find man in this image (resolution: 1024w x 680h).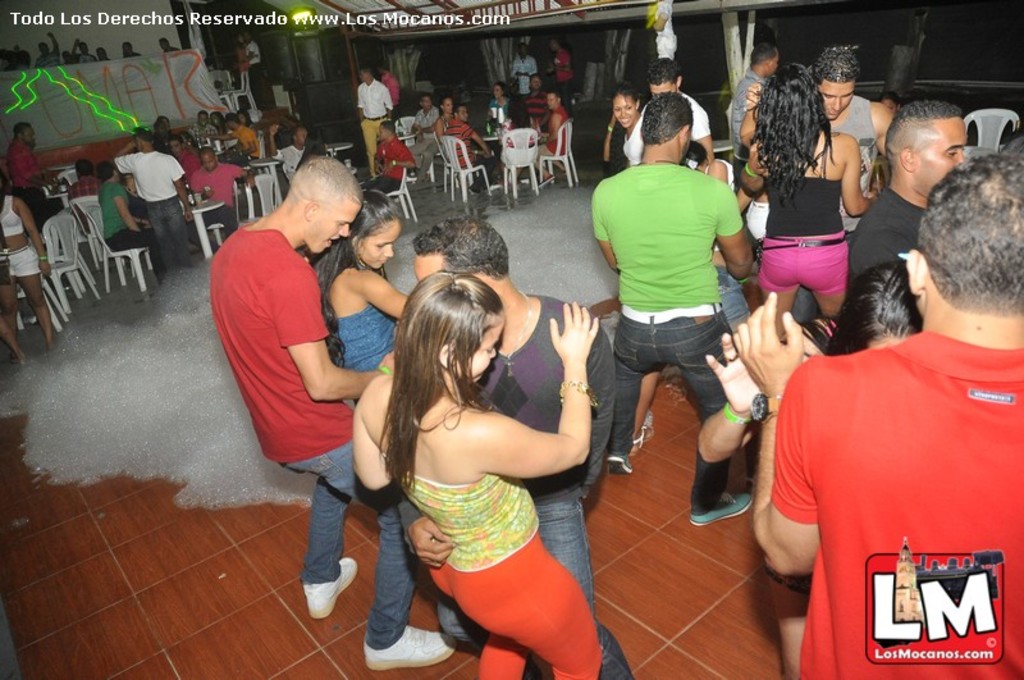
(left=164, top=133, right=195, bottom=181).
